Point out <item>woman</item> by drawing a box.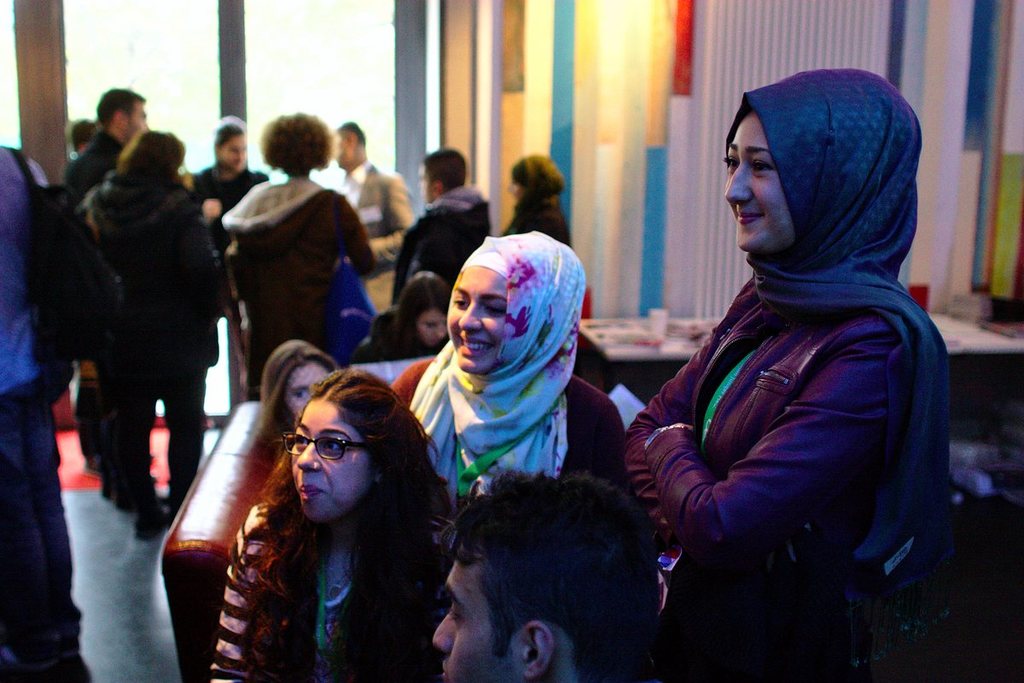
bbox=[245, 340, 346, 450].
